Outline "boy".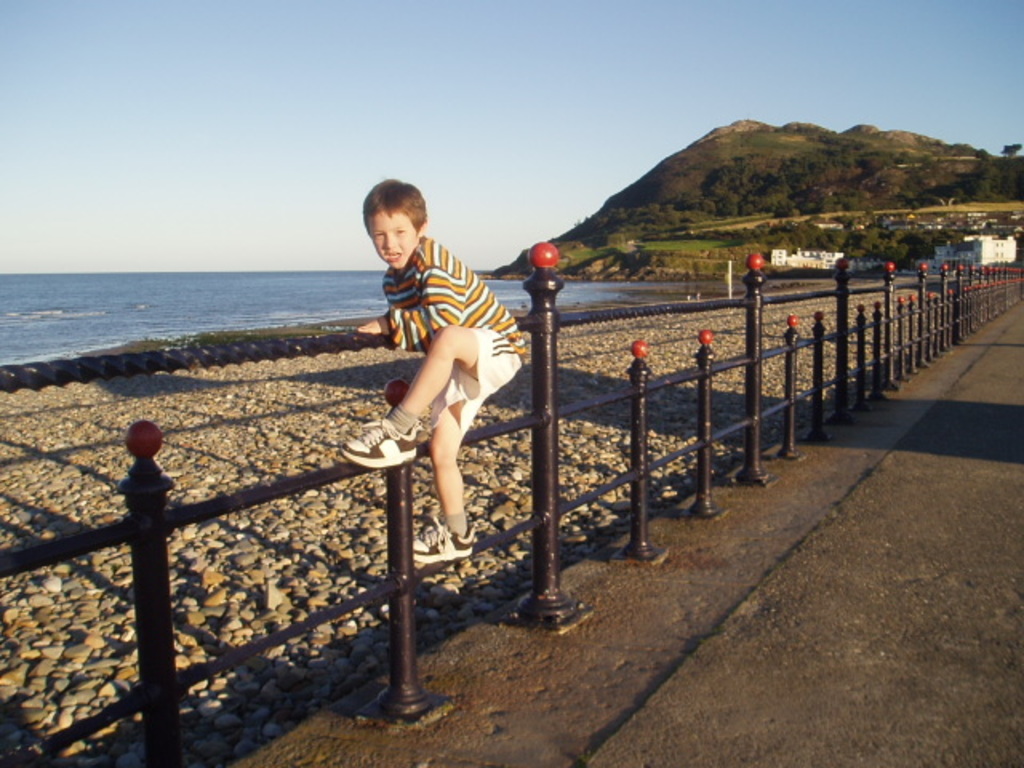
Outline: 314 186 557 618.
